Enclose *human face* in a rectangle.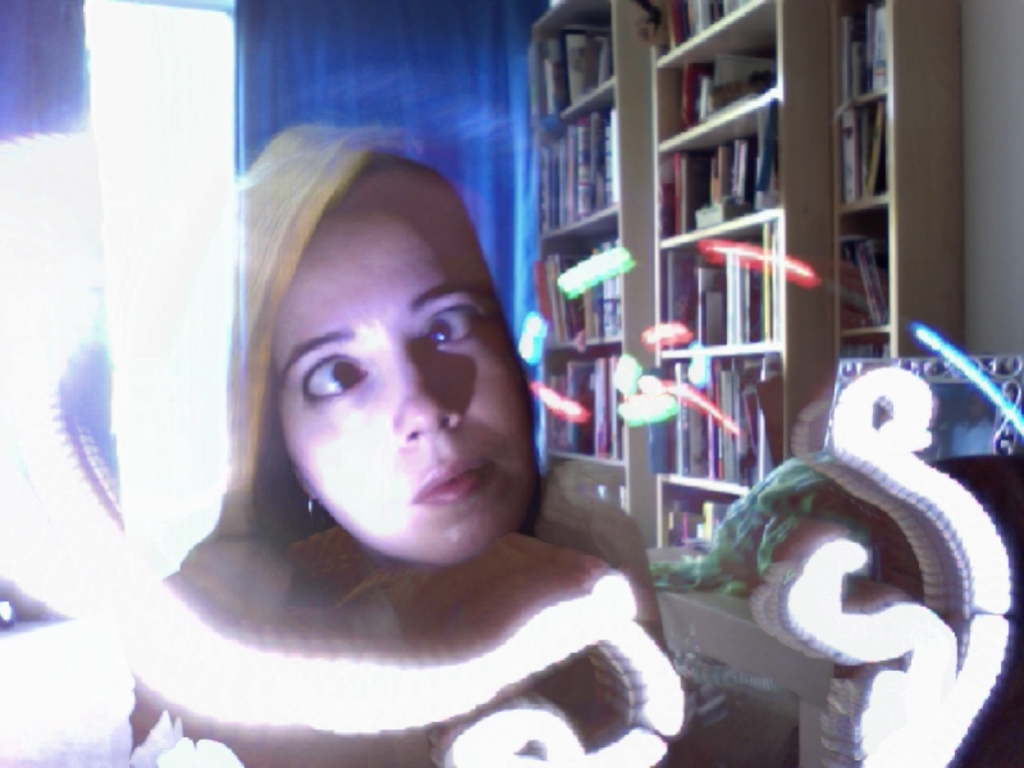
pyautogui.locateOnScreen(246, 154, 540, 588).
